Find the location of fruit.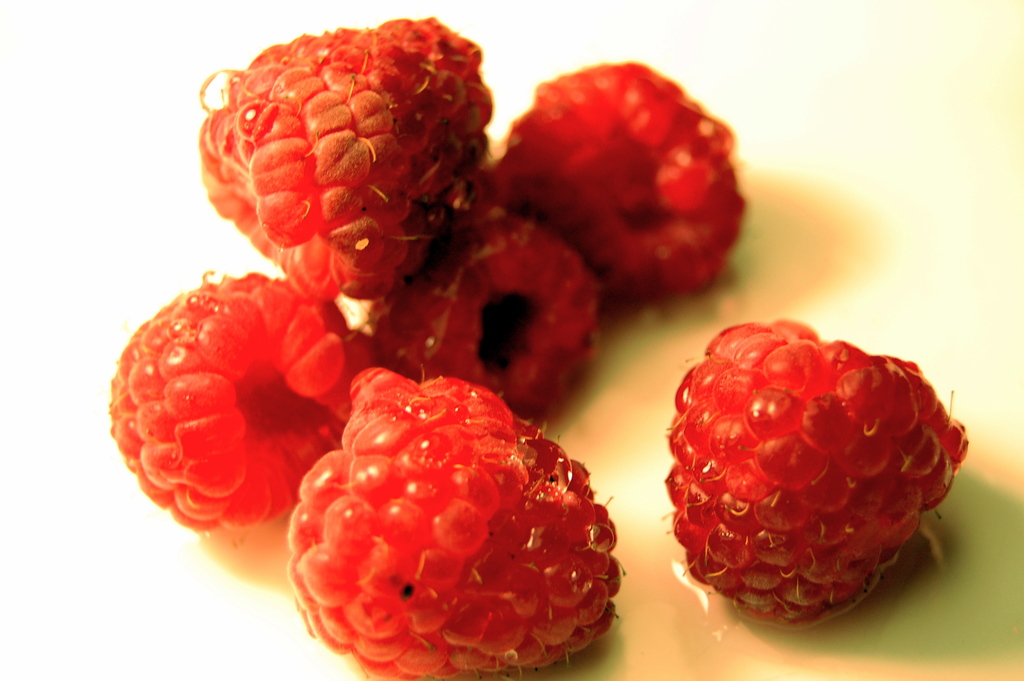
Location: (left=664, top=319, right=969, bottom=623).
